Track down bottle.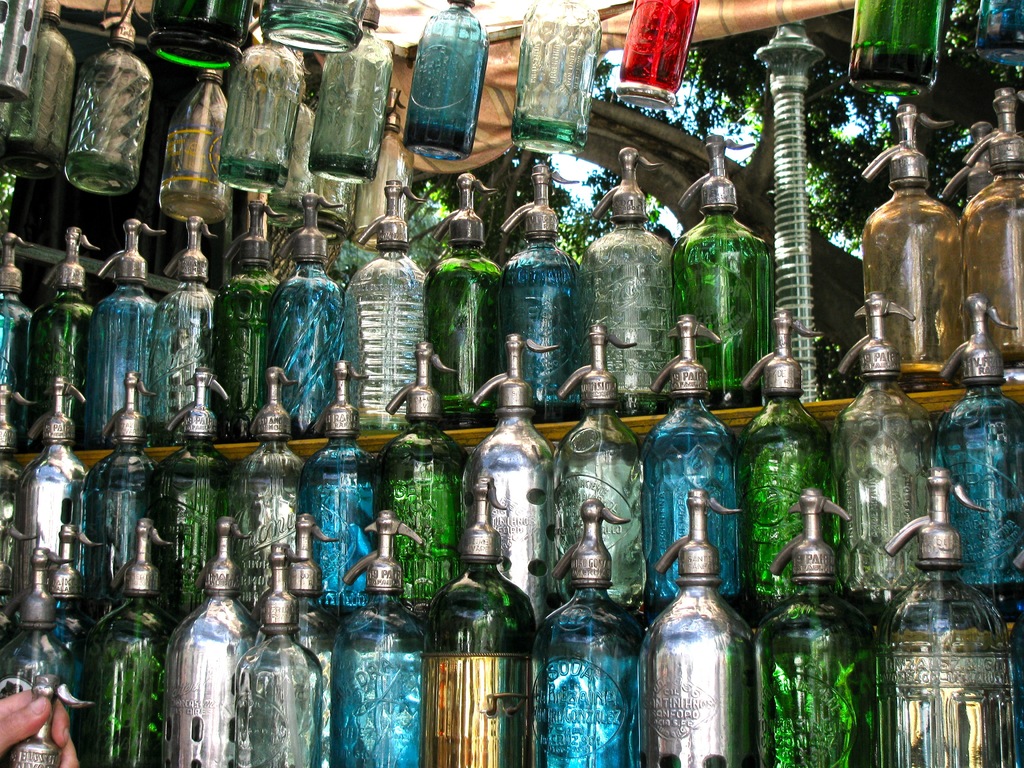
Tracked to 26 225 105 433.
